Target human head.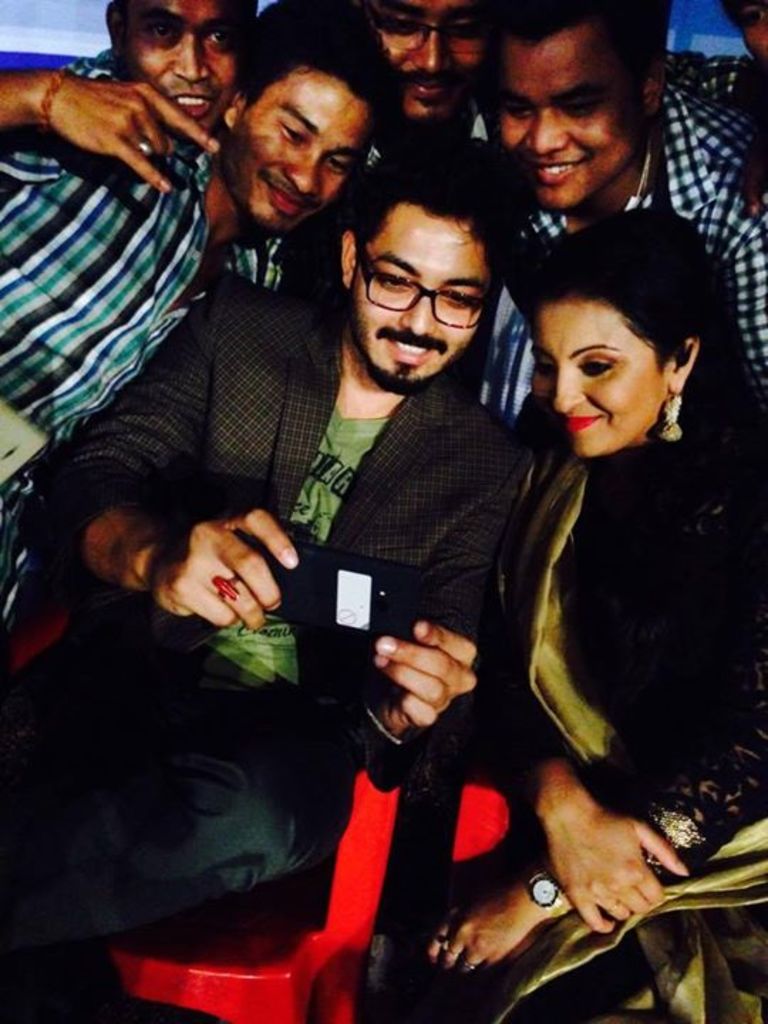
Target region: bbox=[213, 0, 400, 240].
